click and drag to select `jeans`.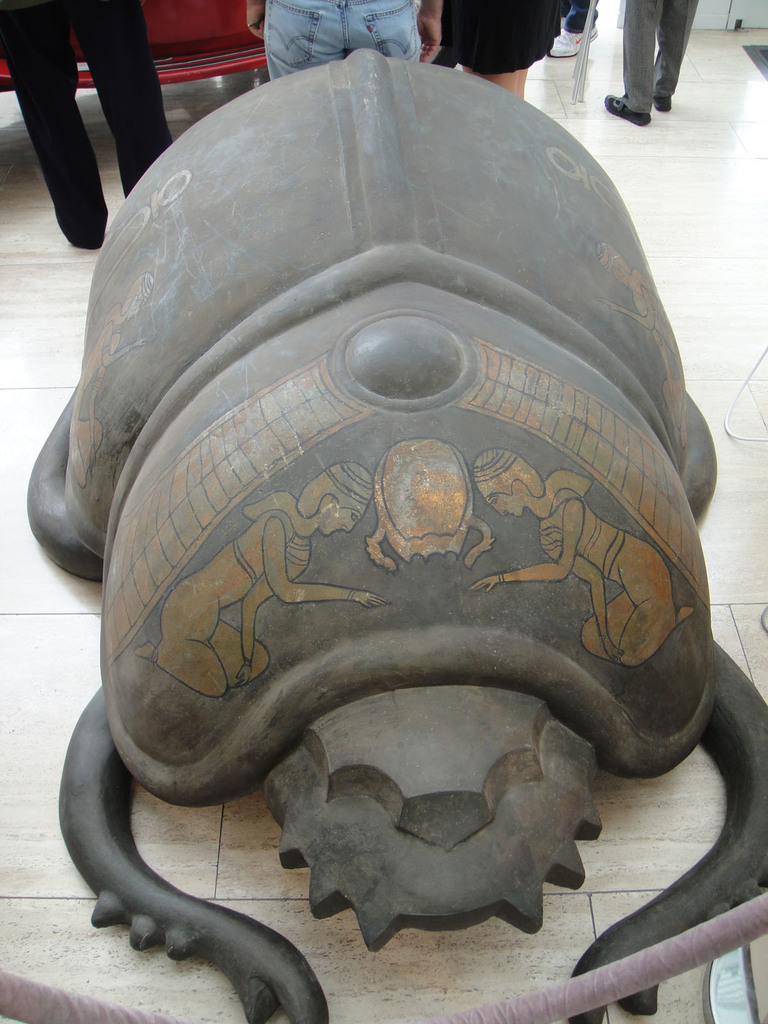
Selection: <region>0, 1, 173, 246</region>.
